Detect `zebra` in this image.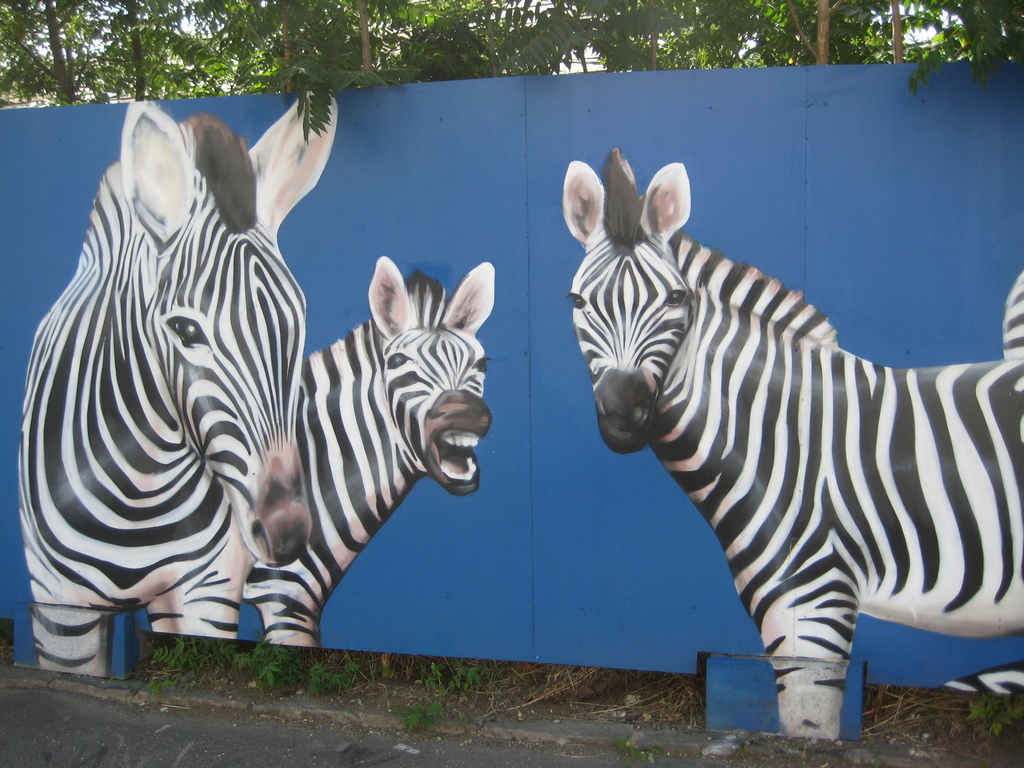
Detection: box(565, 142, 1023, 747).
